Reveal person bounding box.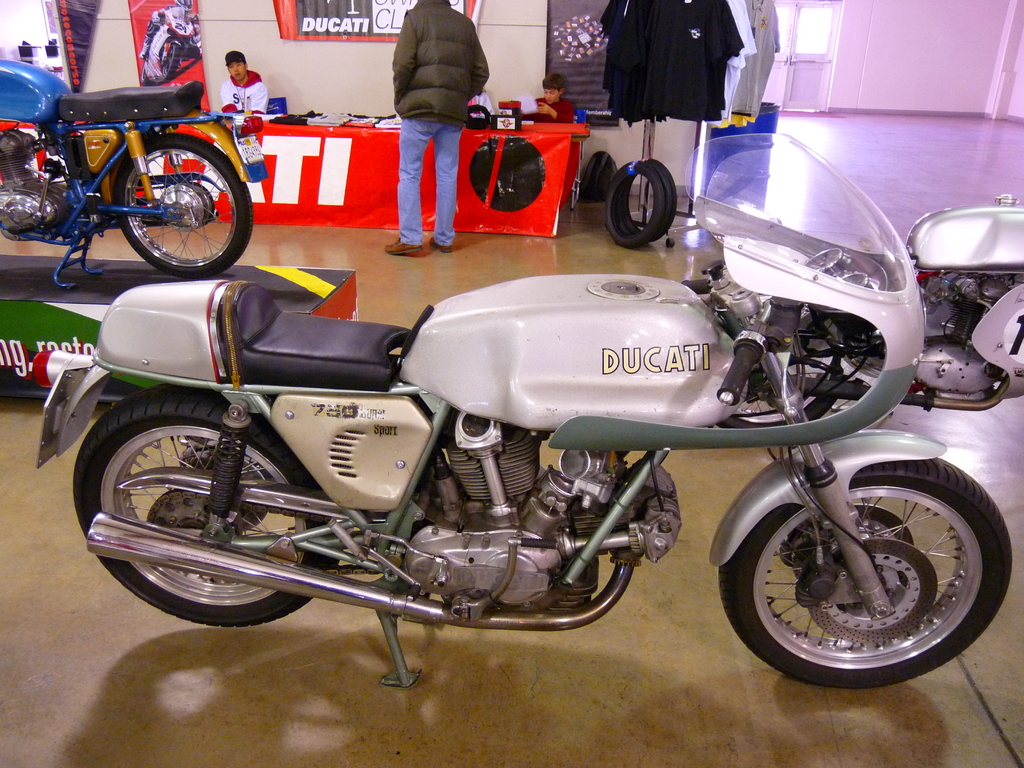
Revealed: [left=380, top=0, right=491, bottom=257].
